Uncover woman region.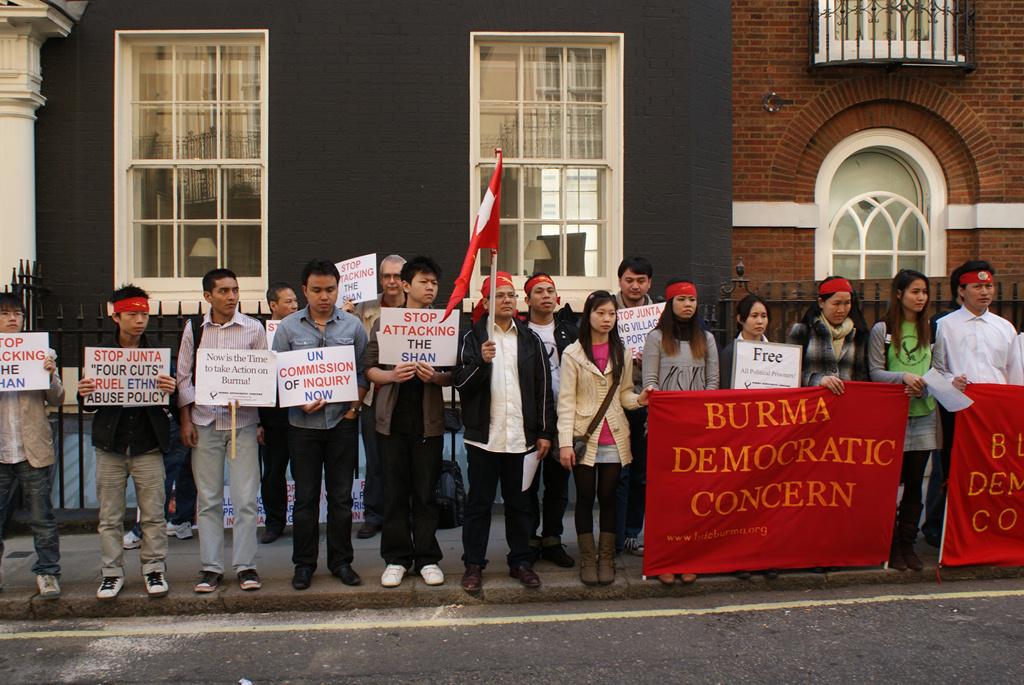
Uncovered: x1=551, y1=287, x2=658, y2=584.
